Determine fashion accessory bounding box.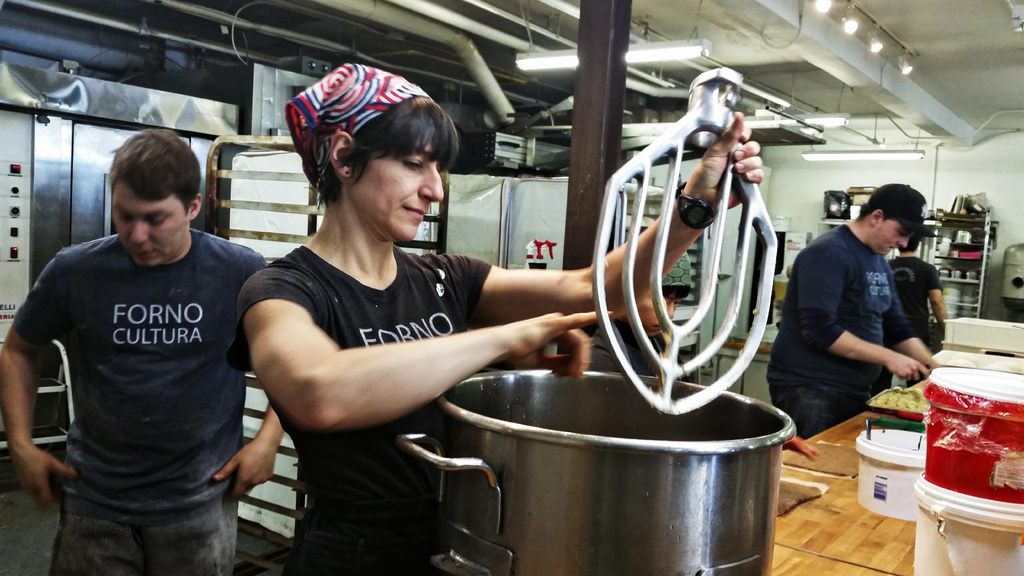
Determined: pyautogui.locateOnScreen(343, 169, 350, 177).
